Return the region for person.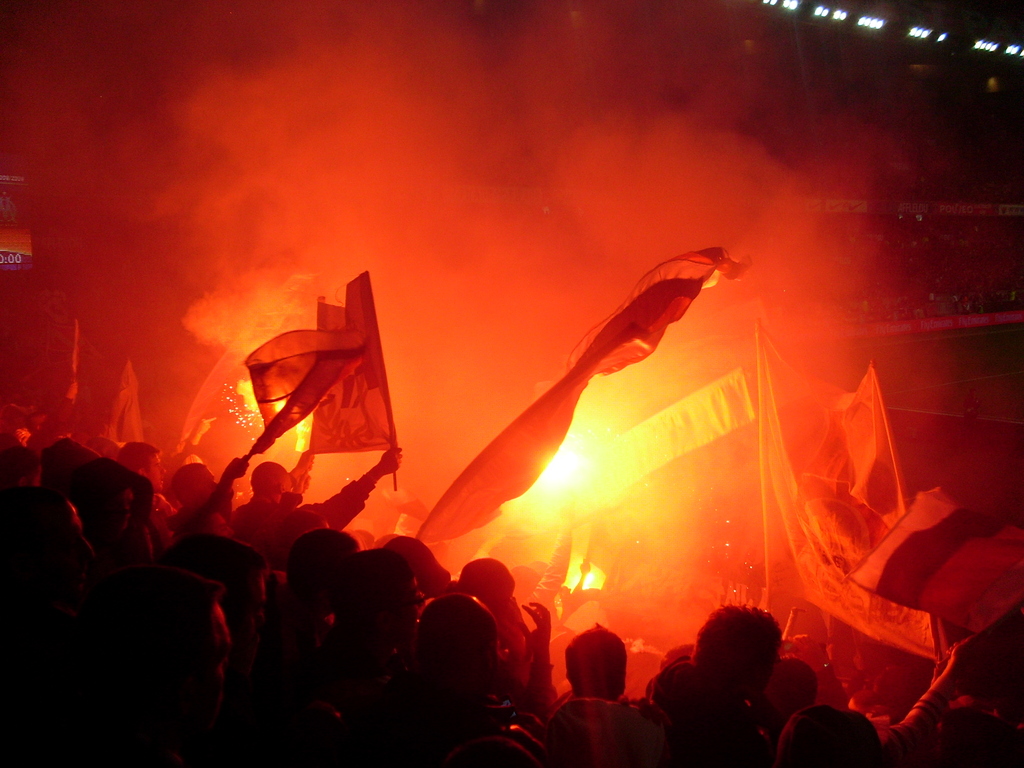
[111, 440, 197, 518].
